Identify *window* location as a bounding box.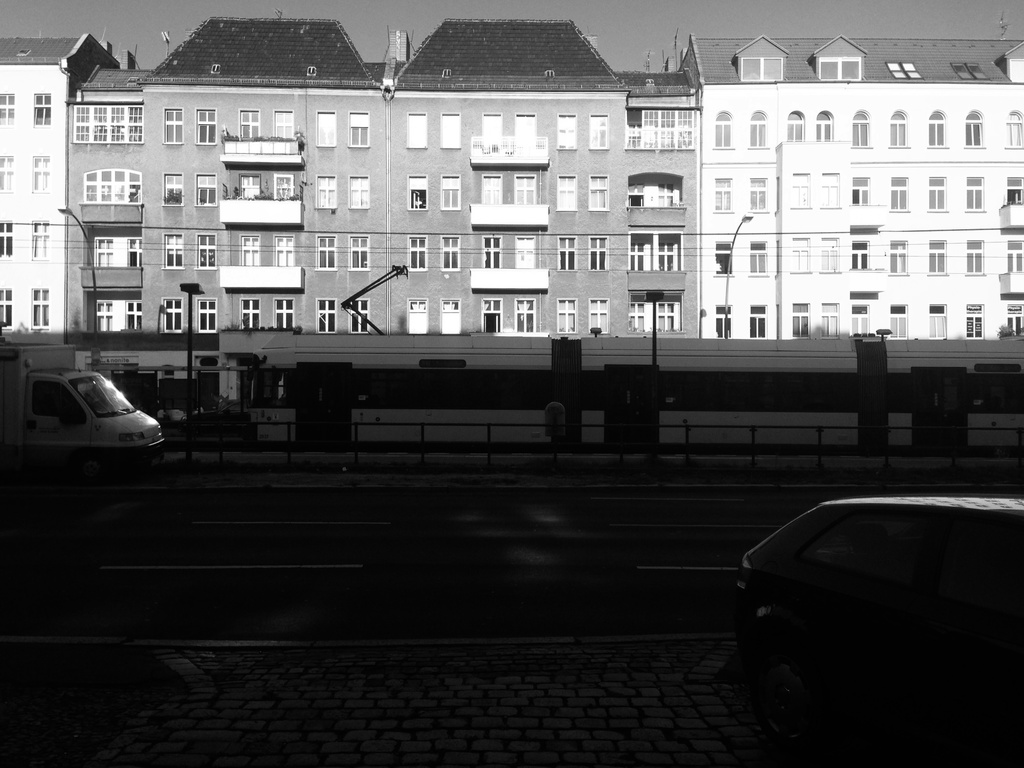
bbox(239, 108, 259, 136).
